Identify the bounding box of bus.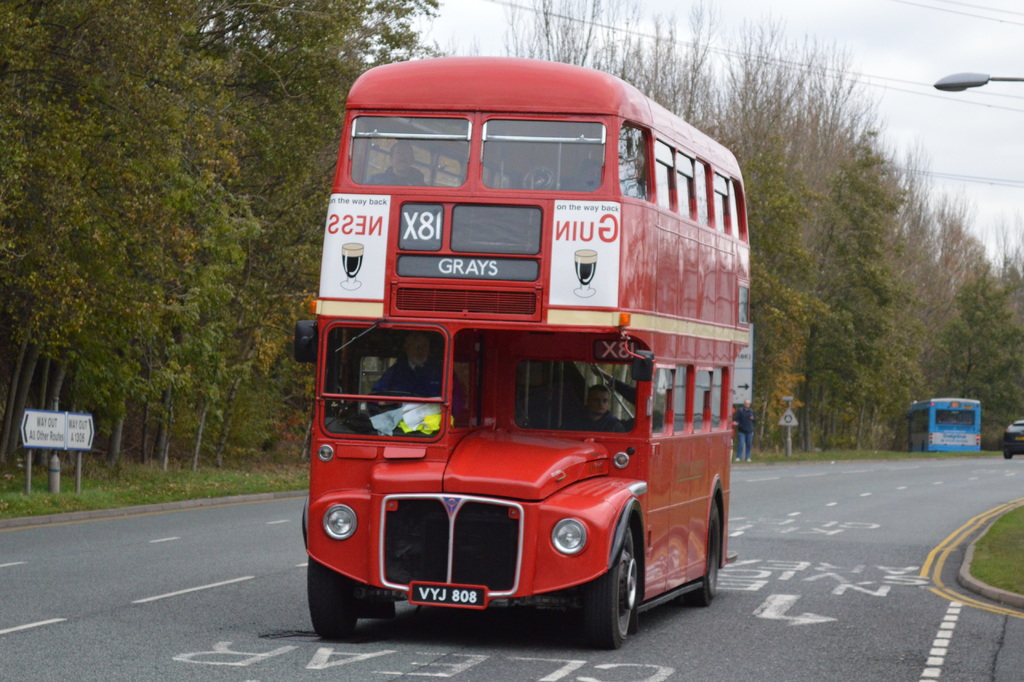
x1=909 y1=398 x2=981 y2=456.
